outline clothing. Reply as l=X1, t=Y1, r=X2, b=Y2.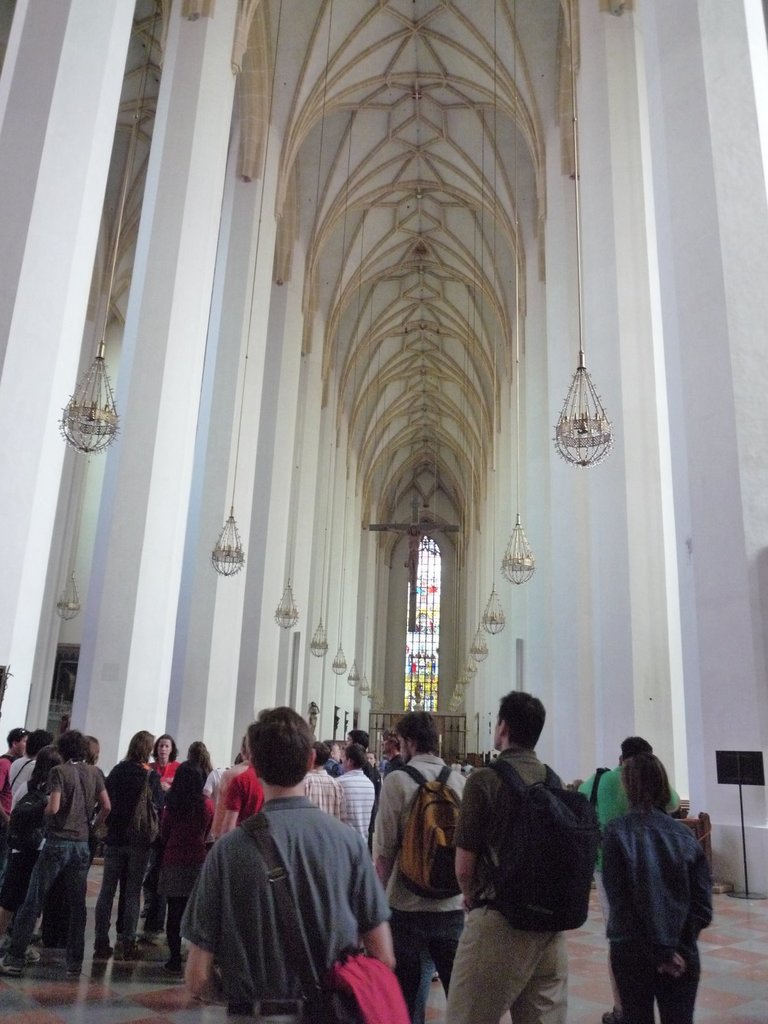
l=175, t=760, r=394, b=1019.
